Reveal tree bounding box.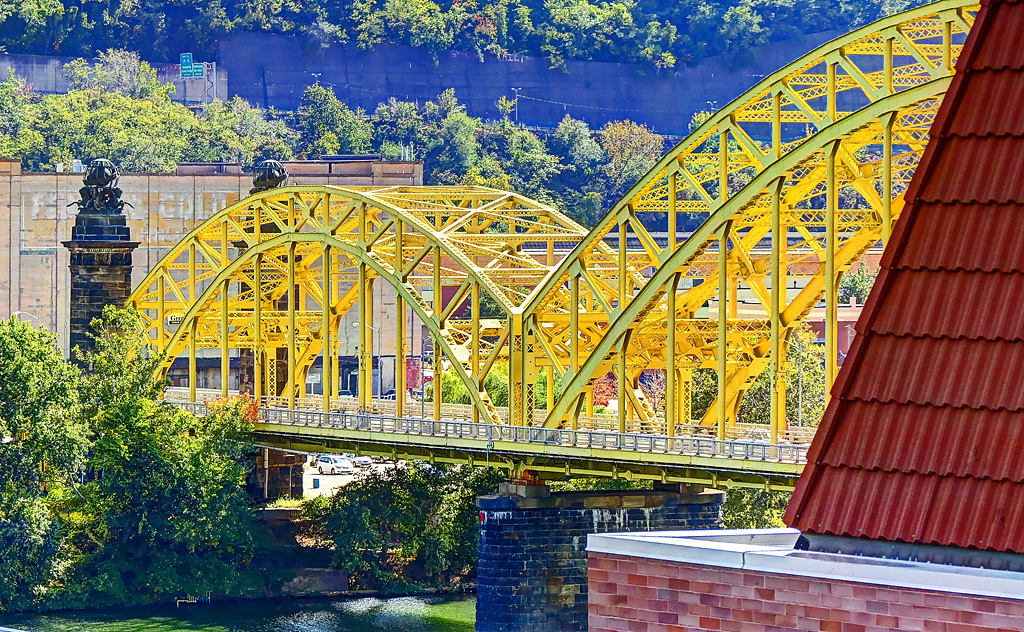
Revealed: crop(674, 108, 747, 230).
